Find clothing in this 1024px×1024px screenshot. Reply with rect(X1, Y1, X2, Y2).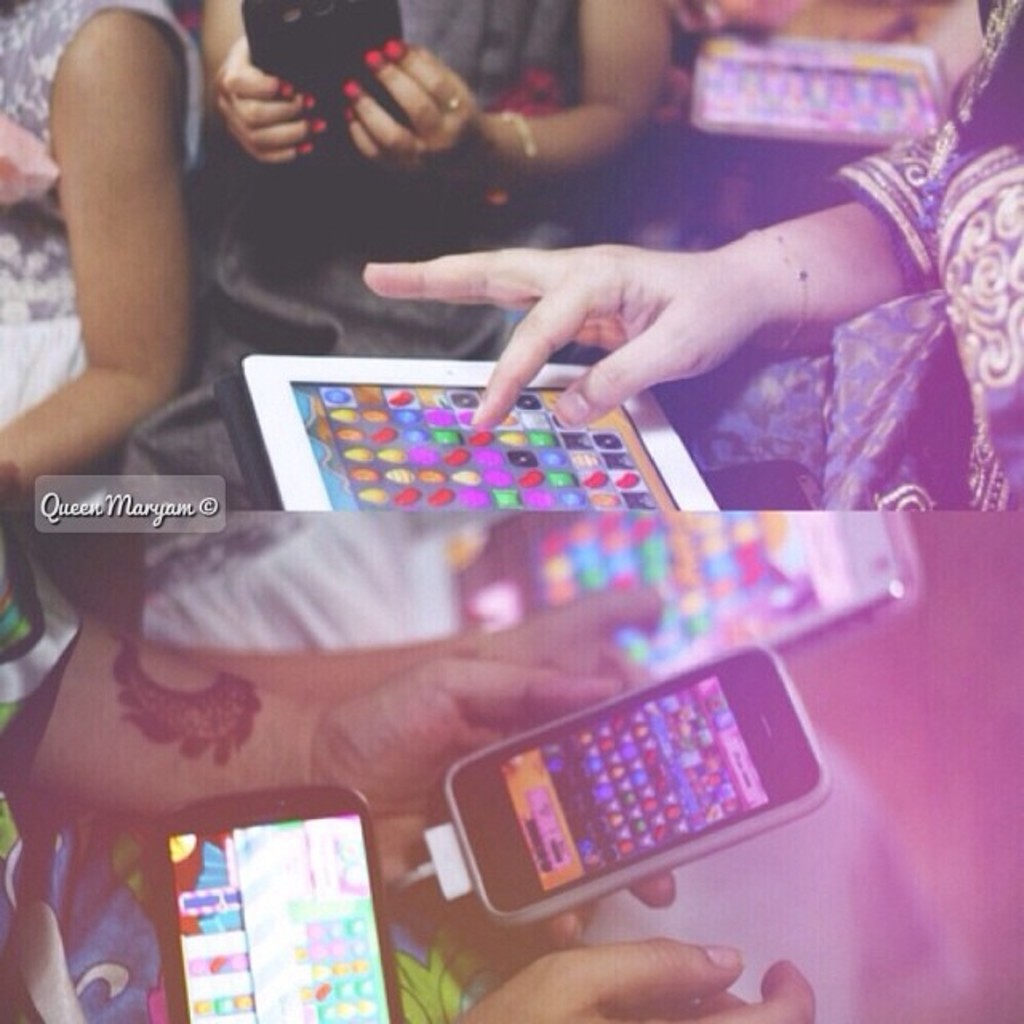
rect(0, 0, 210, 448).
